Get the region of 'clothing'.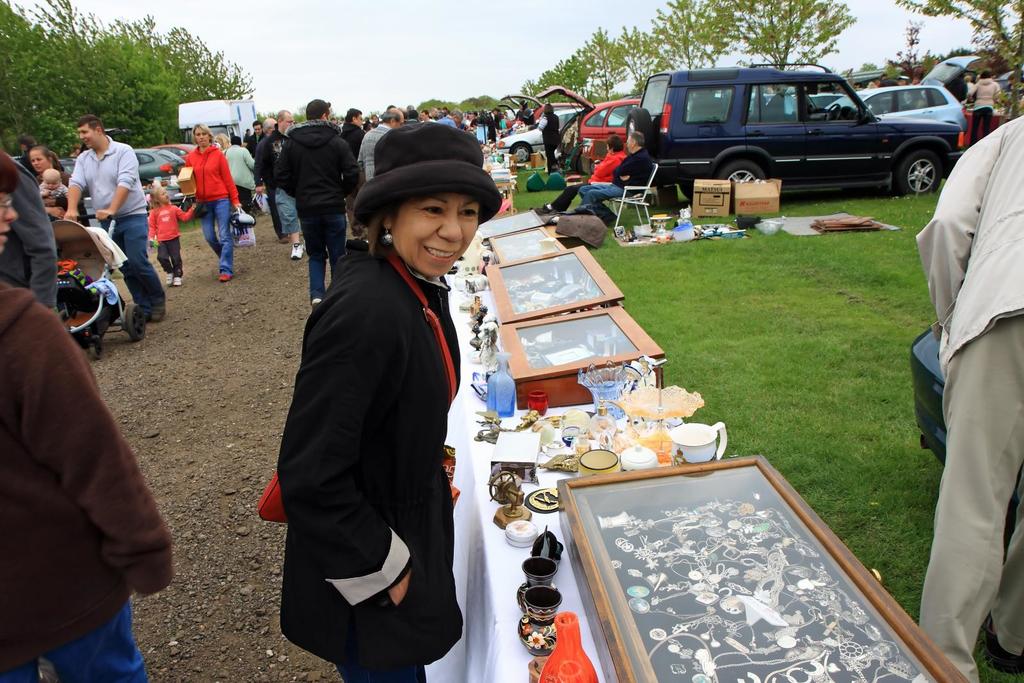
pyautogui.locateOnScreen(65, 129, 165, 303).
